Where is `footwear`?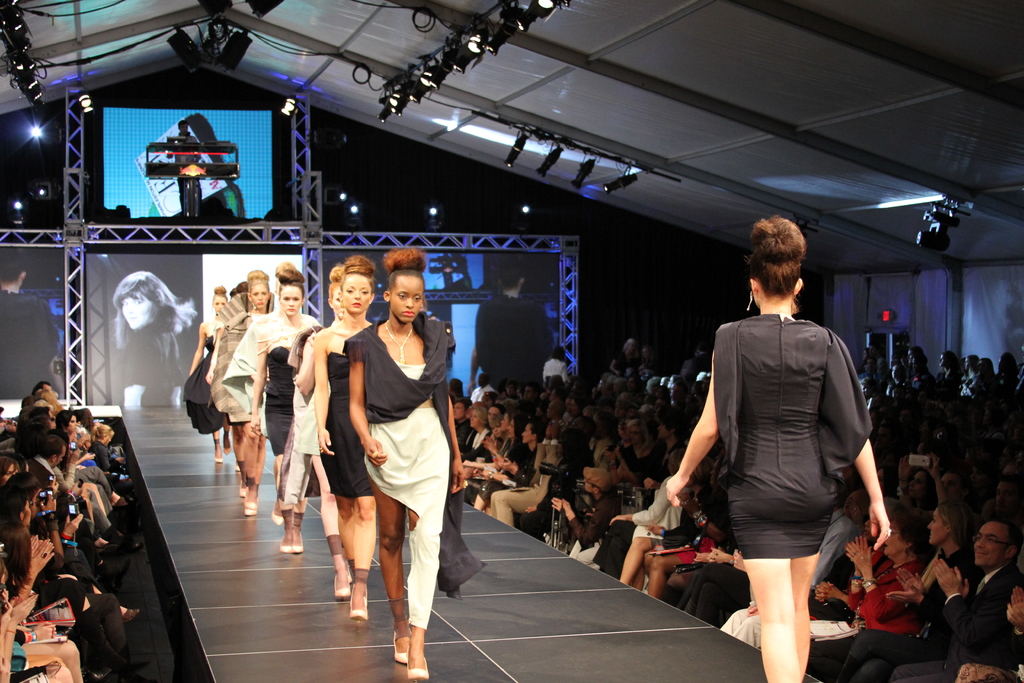
box=[349, 581, 372, 620].
